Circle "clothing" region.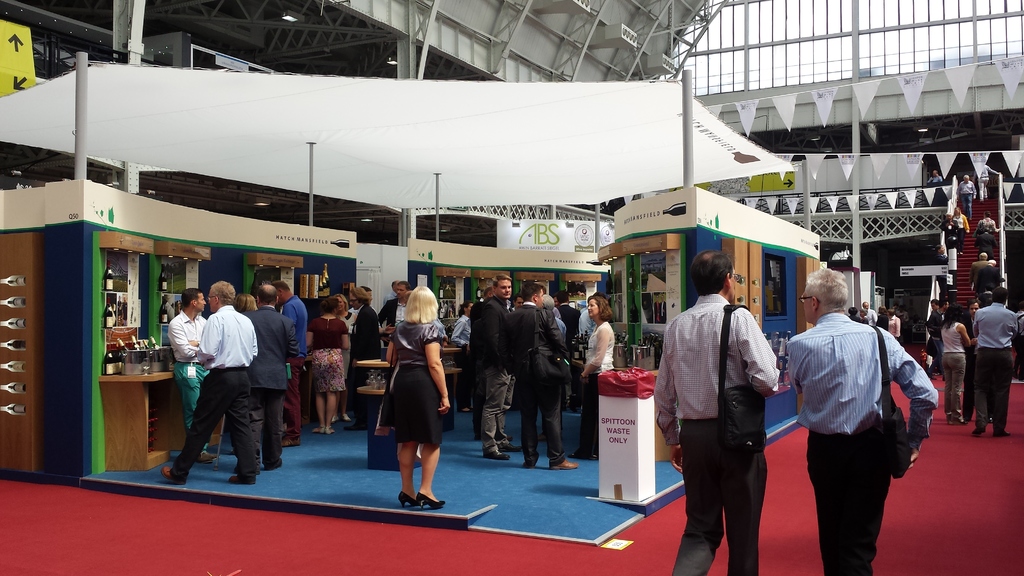
Region: x1=351 y1=302 x2=383 y2=370.
